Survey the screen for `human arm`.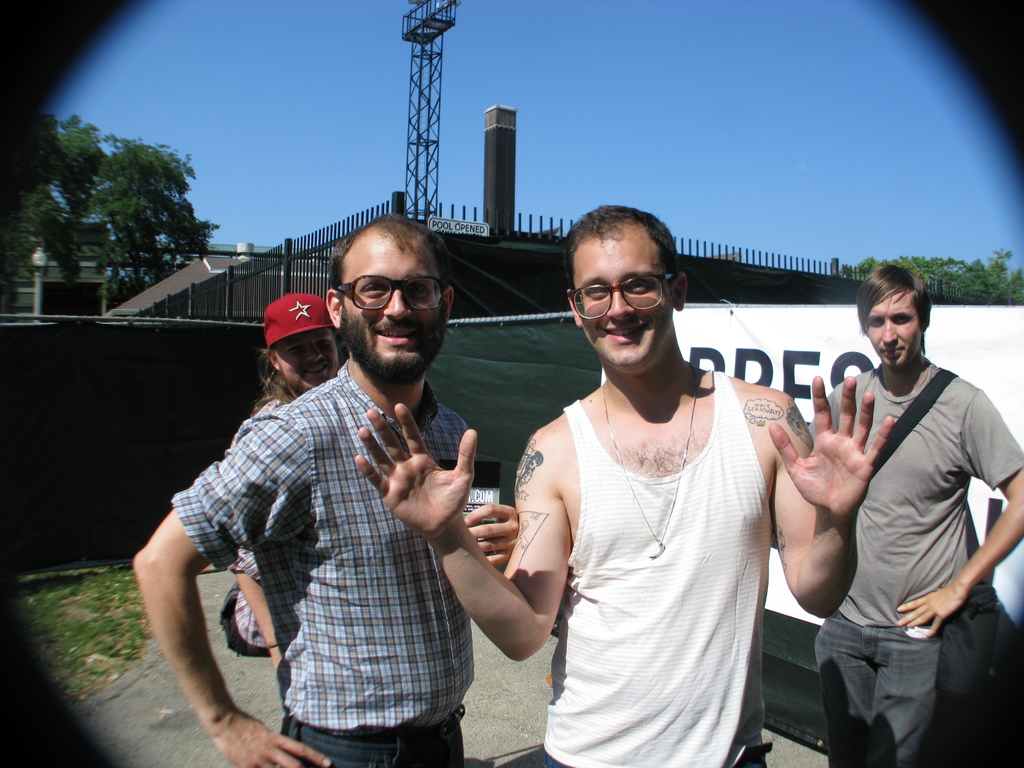
Survey found: bbox=[890, 378, 1023, 639].
